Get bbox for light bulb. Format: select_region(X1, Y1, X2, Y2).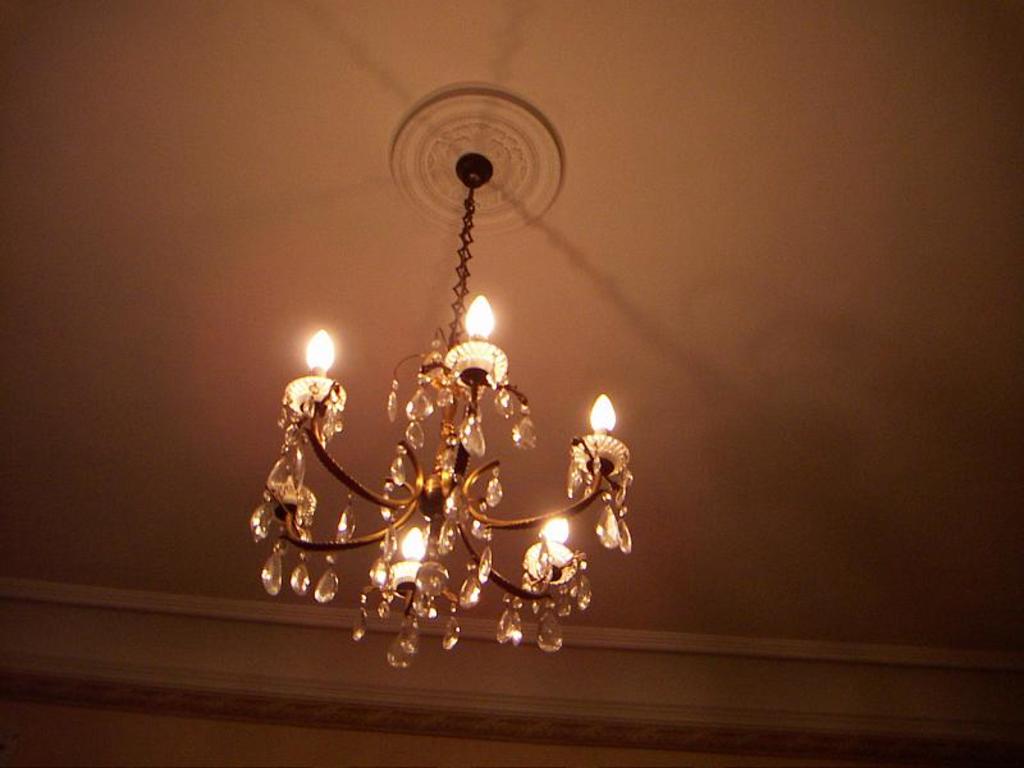
select_region(462, 292, 495, 339).
